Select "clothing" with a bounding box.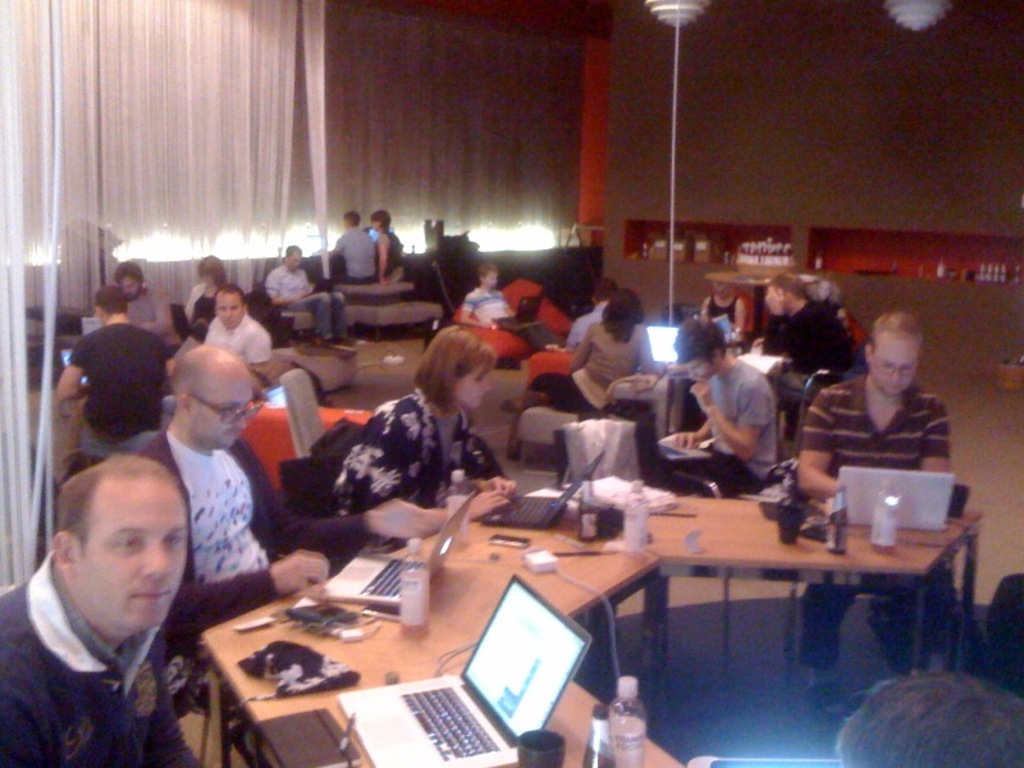
{"x1": 123, "y1": 285, "x2": 180, "y2": 332}.
